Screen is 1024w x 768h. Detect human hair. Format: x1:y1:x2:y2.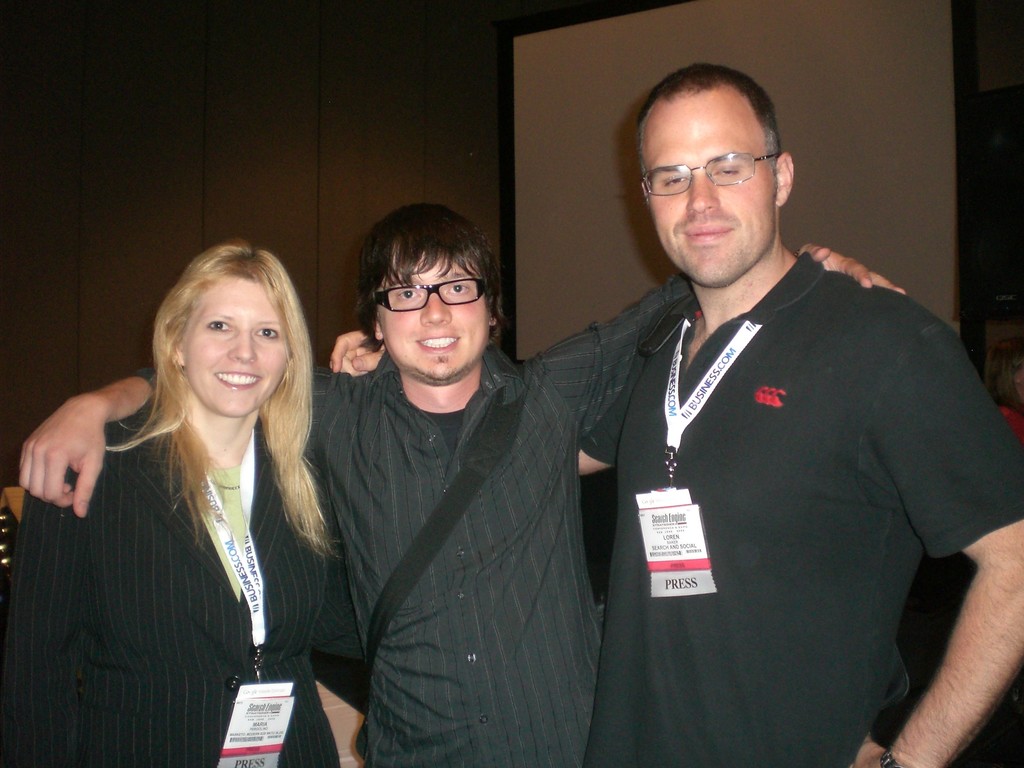
640:60:781:200.
